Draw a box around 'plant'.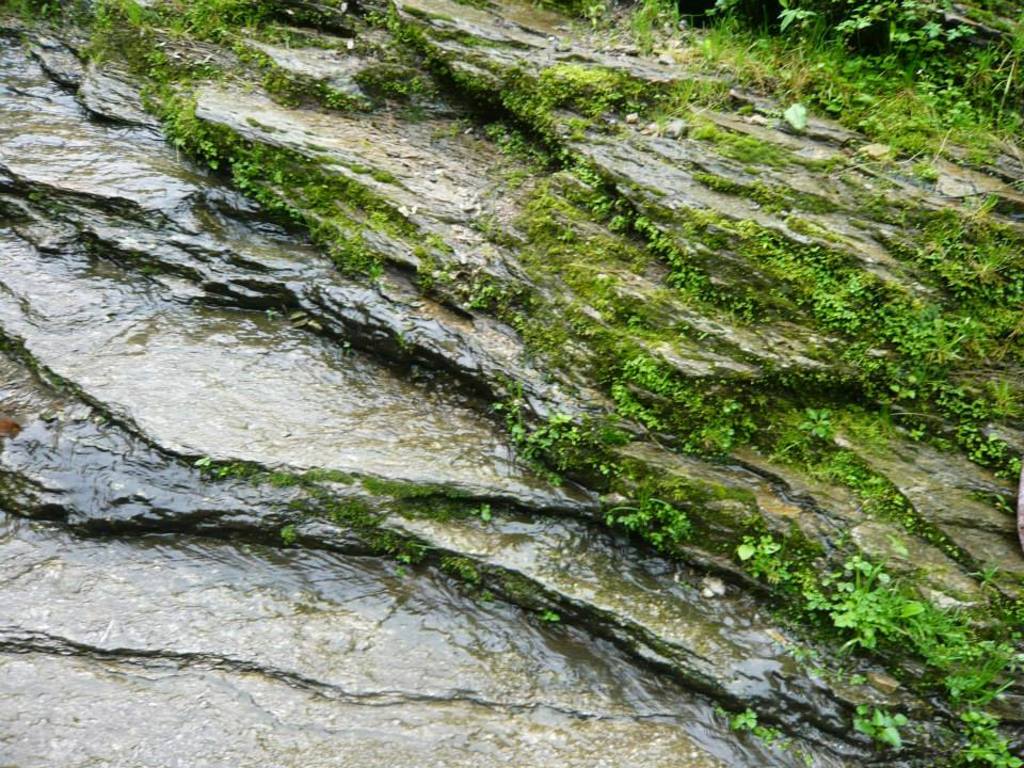
(839, 707, 919, 759).
